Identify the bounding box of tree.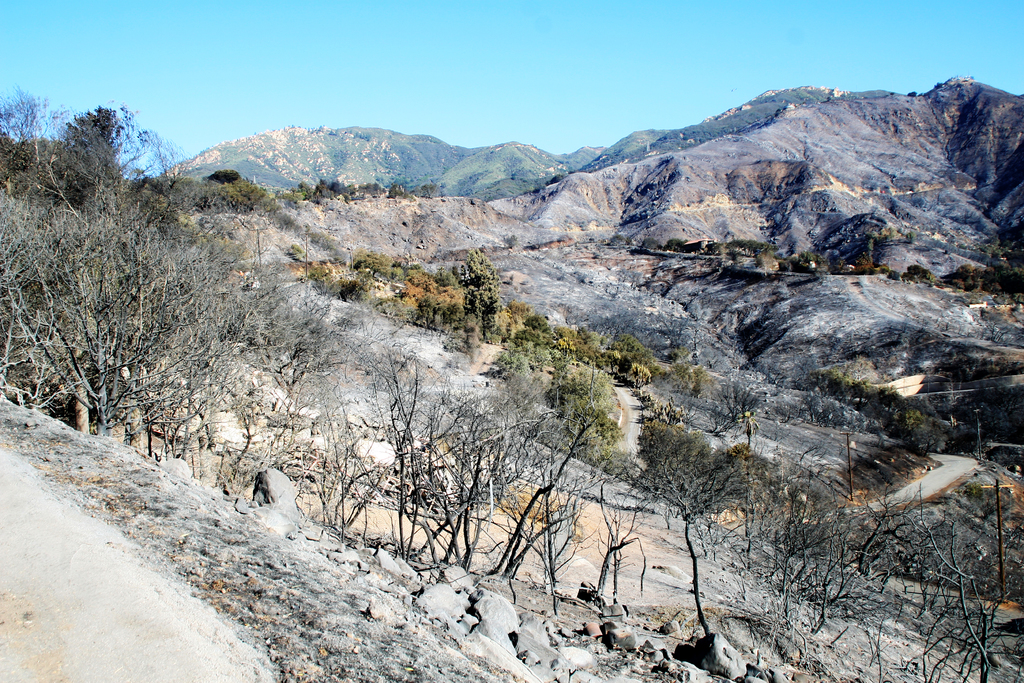
554,422,623,454.
